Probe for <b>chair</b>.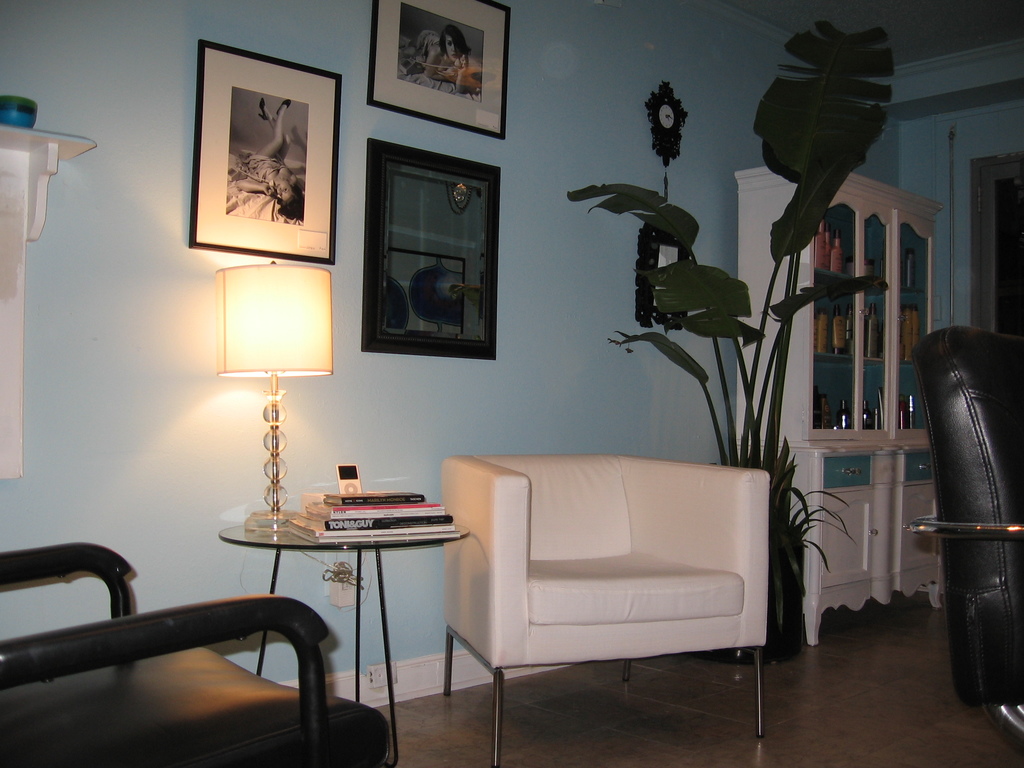
Probe result: BBox(0, 538, 392, 767).
